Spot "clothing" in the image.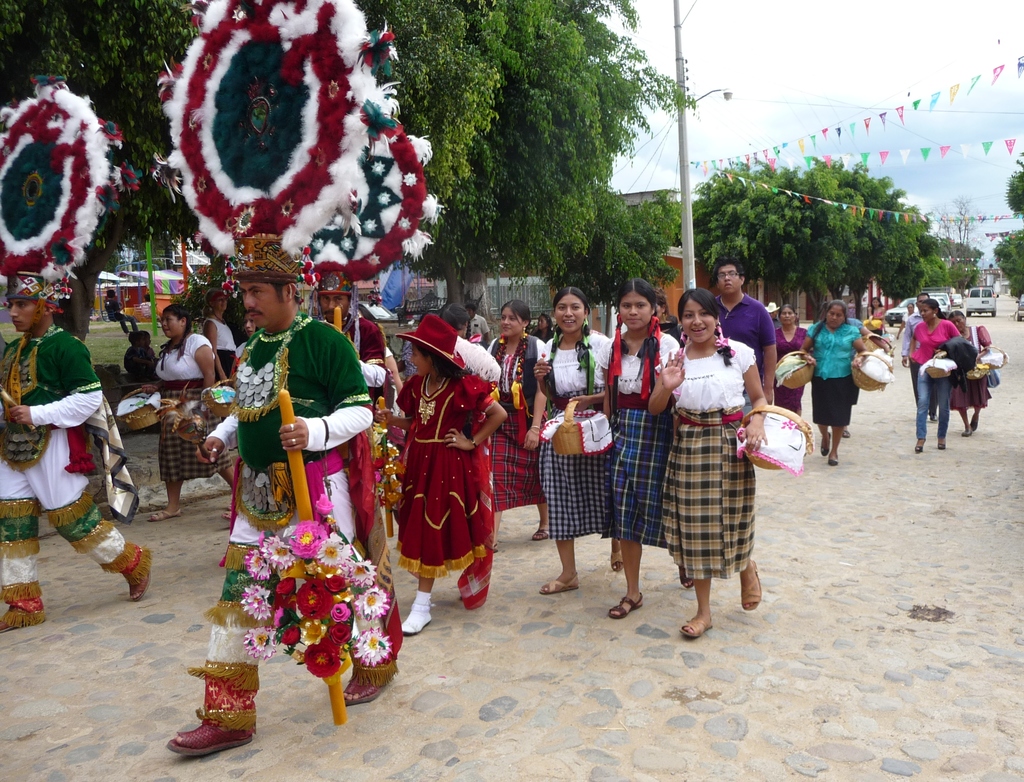
"clothing" found at BBox(712, 292, 772, 369).
